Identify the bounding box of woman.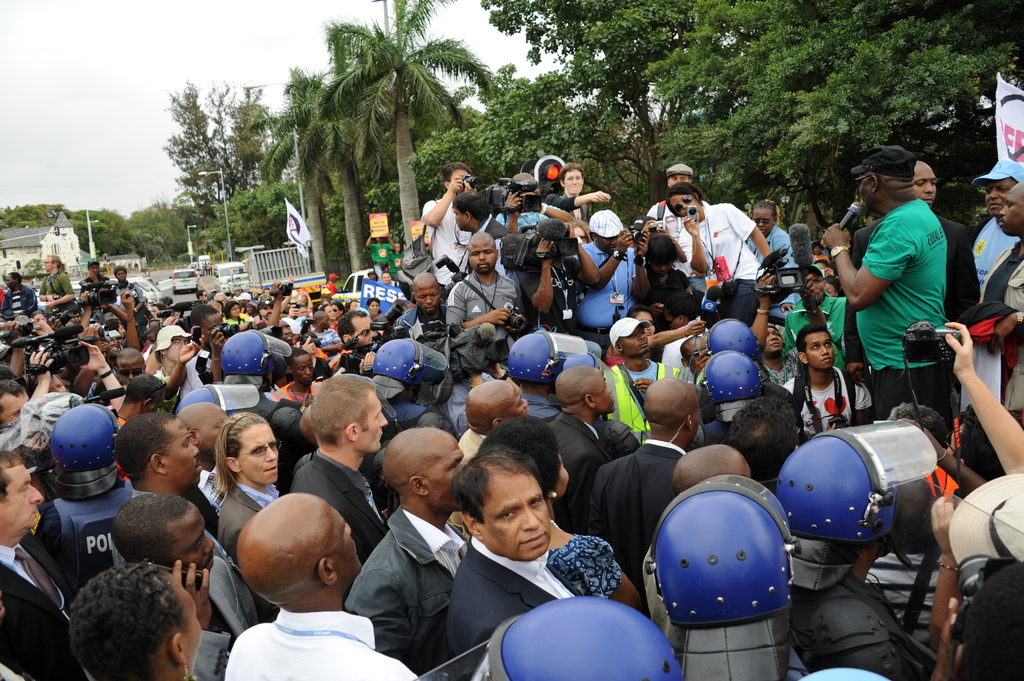
BBox(371, 298, 380, 319).
